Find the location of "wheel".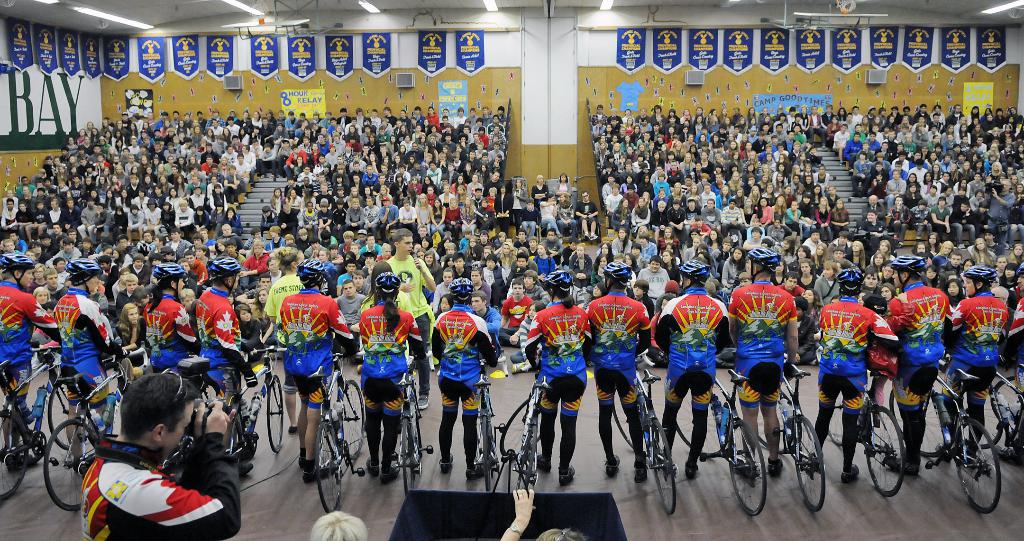
Location: bbox=(39, 416, 107, 513).
